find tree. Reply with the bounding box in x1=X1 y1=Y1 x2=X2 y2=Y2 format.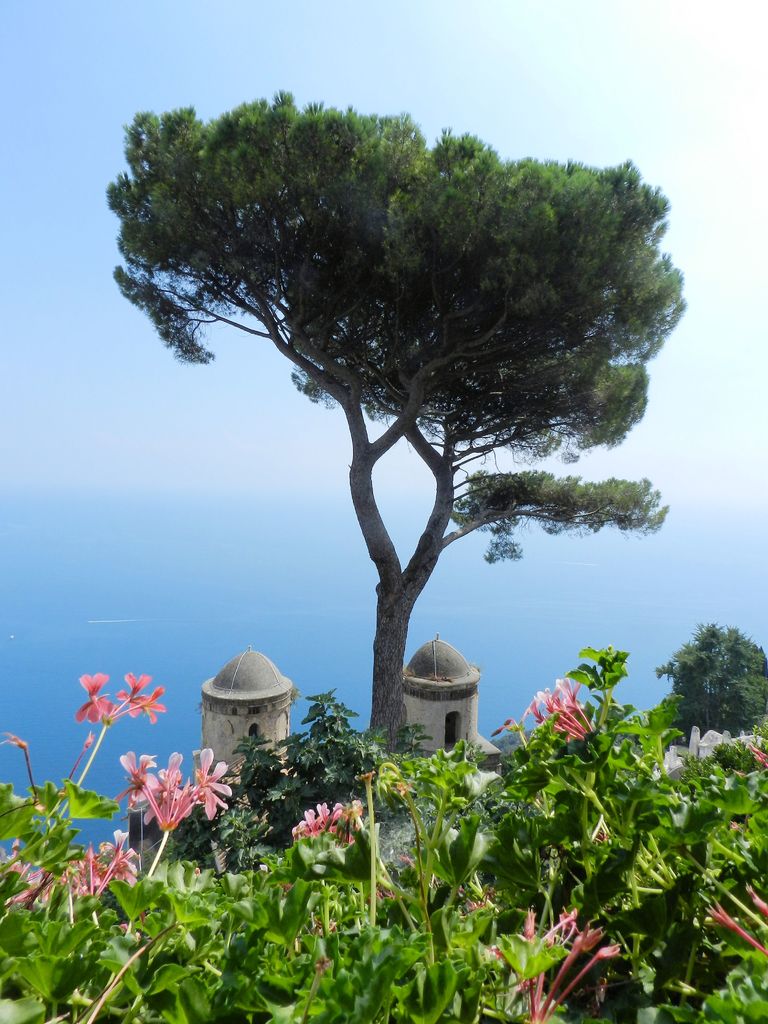
x1=651 y1=616 x2=767 y2=740.
